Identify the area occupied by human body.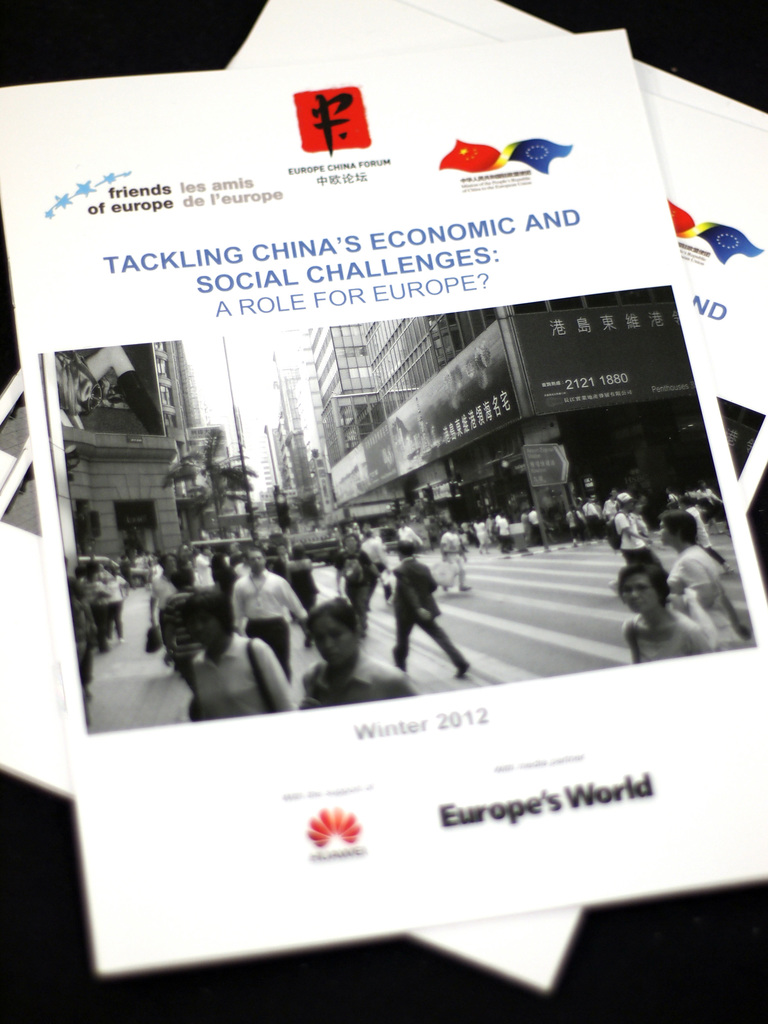
Area: 691,504,735,576.
